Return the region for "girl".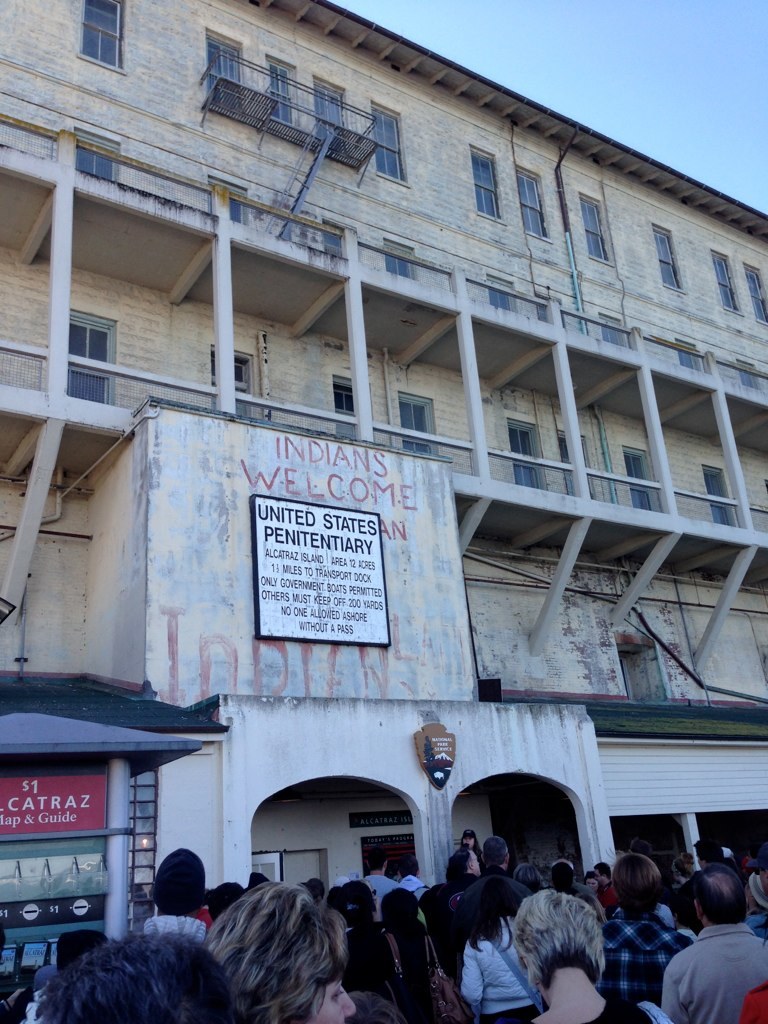
x1=455 y1=876 x2=546 y2=1023.
